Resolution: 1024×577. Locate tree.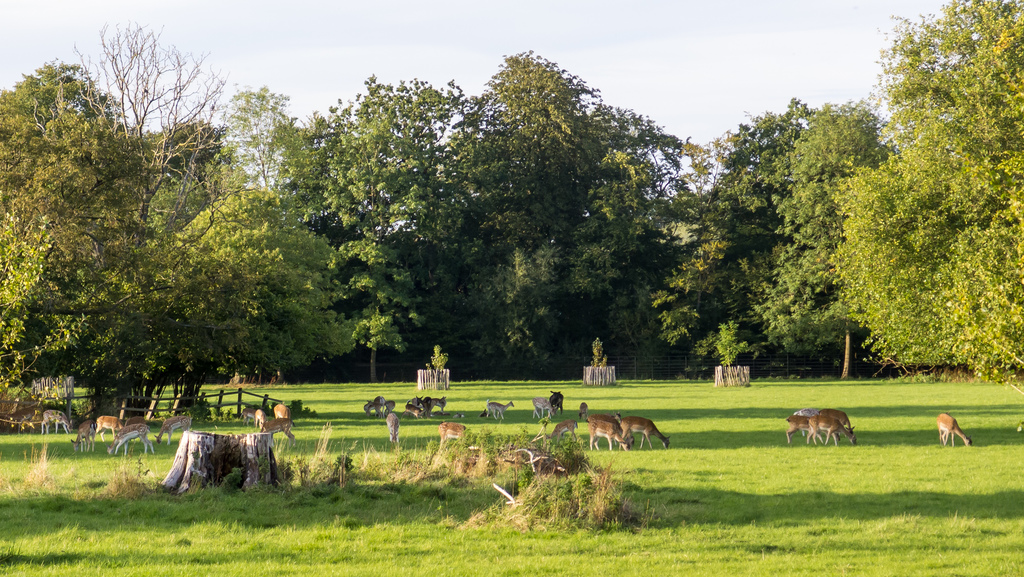
(434, 42, 689, 372).
